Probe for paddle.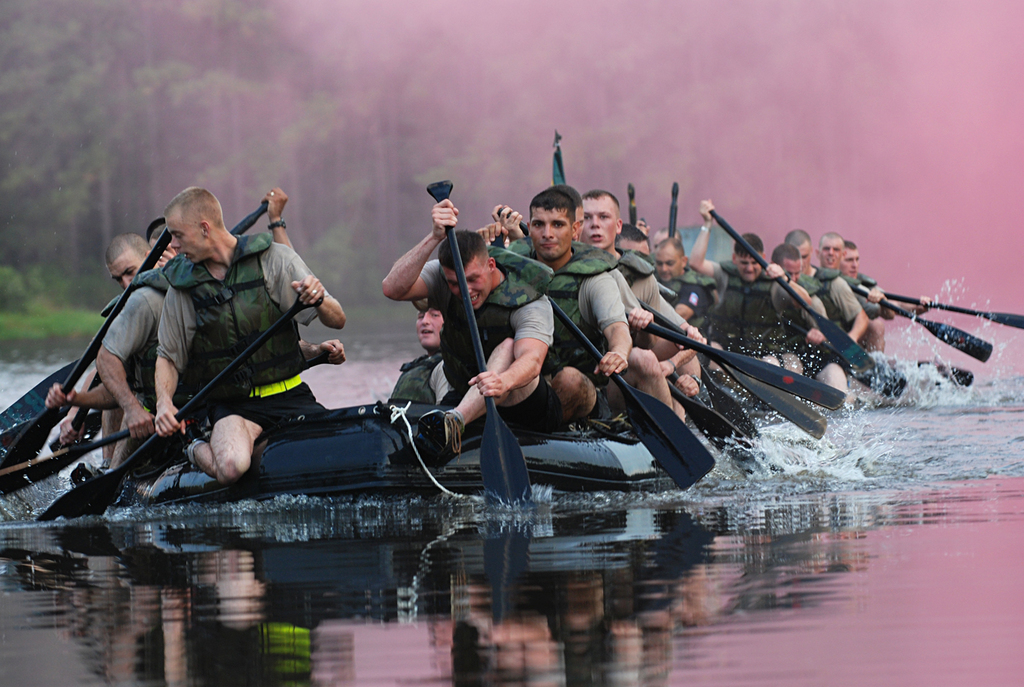
Probe result: [x1=0, y1=199, x2=270, y2=460].
